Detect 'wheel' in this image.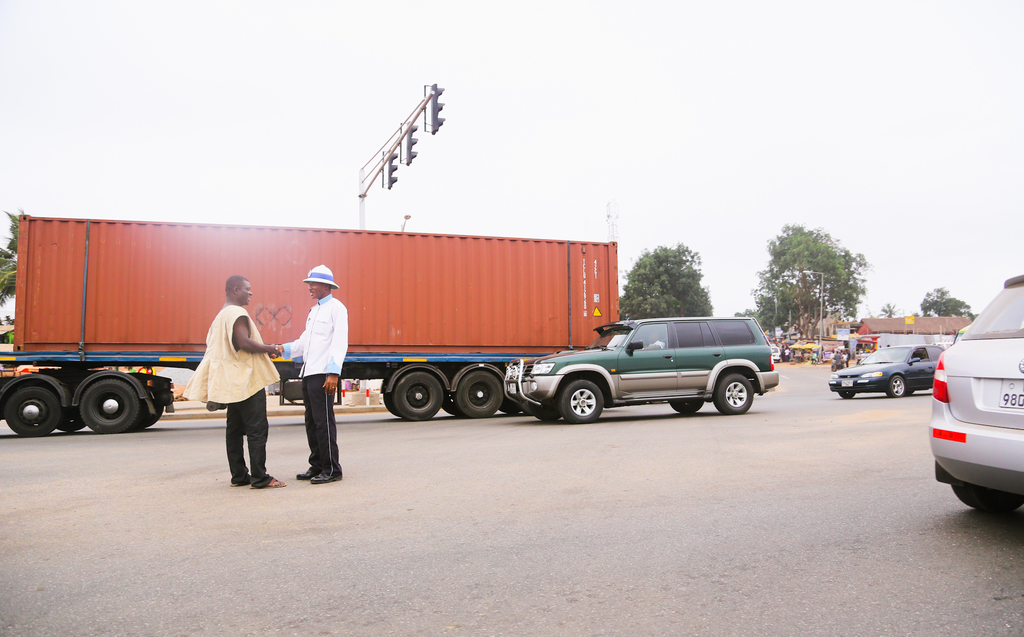
Detection: detection(711, 373, 751, 413).
